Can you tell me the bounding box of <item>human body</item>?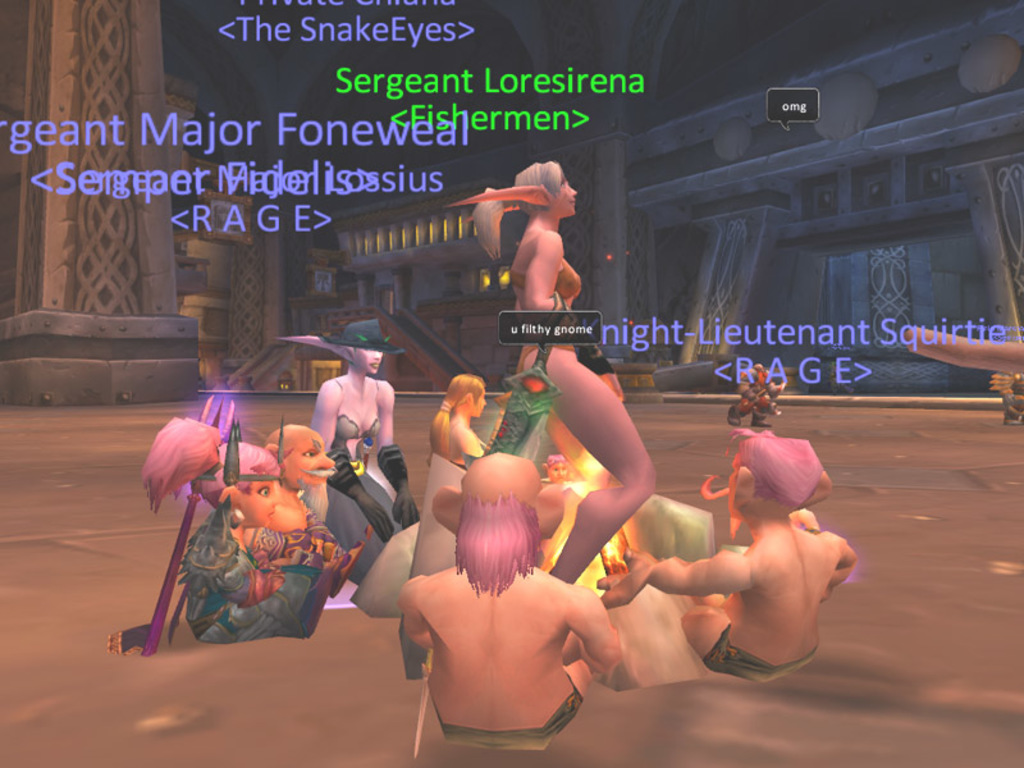
x1=311, y1=316, x2=421, y2=580.
